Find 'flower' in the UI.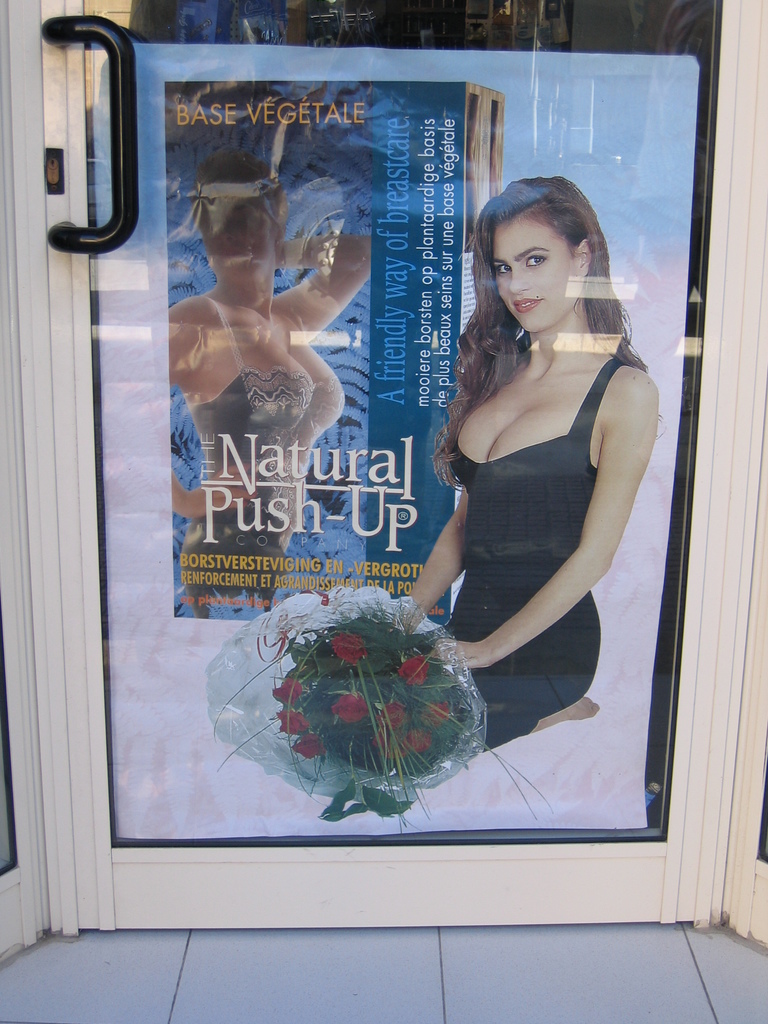
UI element at bbox=(428, 701, 447, 731).
